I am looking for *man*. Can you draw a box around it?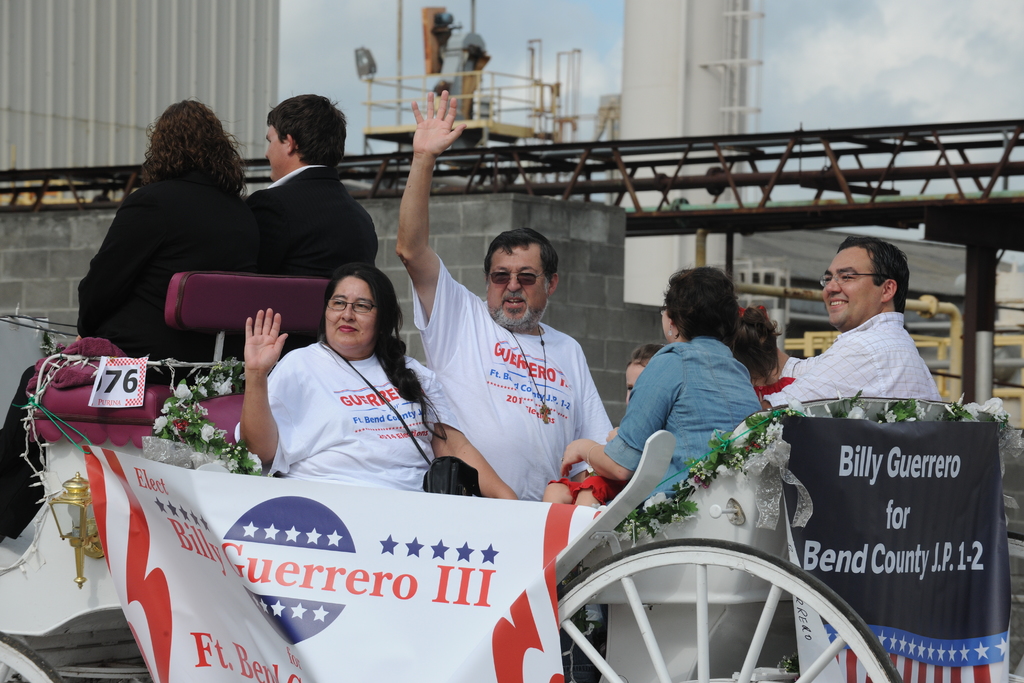
Sure, the bounding box is left=780, top=239, right=953, bottom=432.
